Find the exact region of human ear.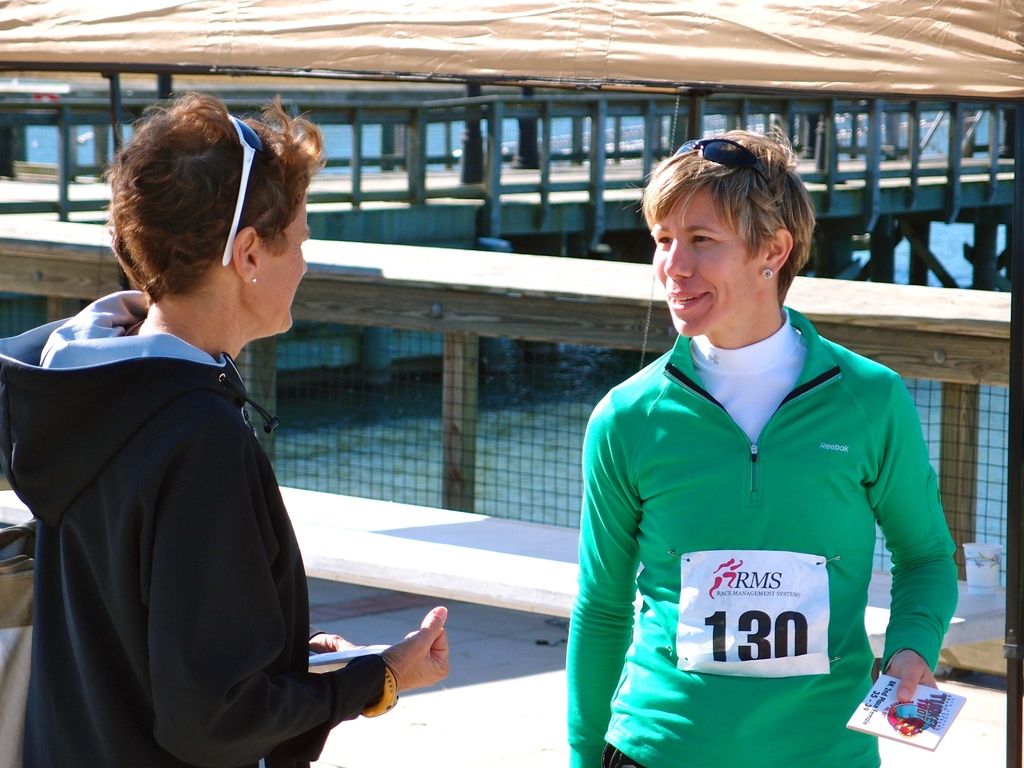
Exact region: locate(232, 225, 260, 282).
